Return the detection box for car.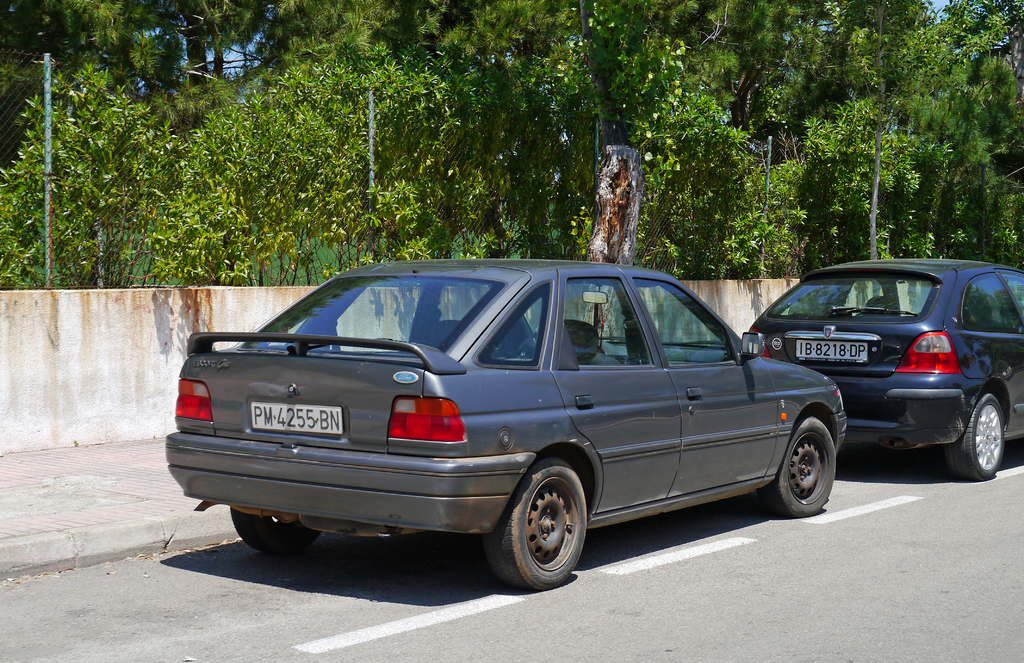
<box>748,257,1023,476</box>.
